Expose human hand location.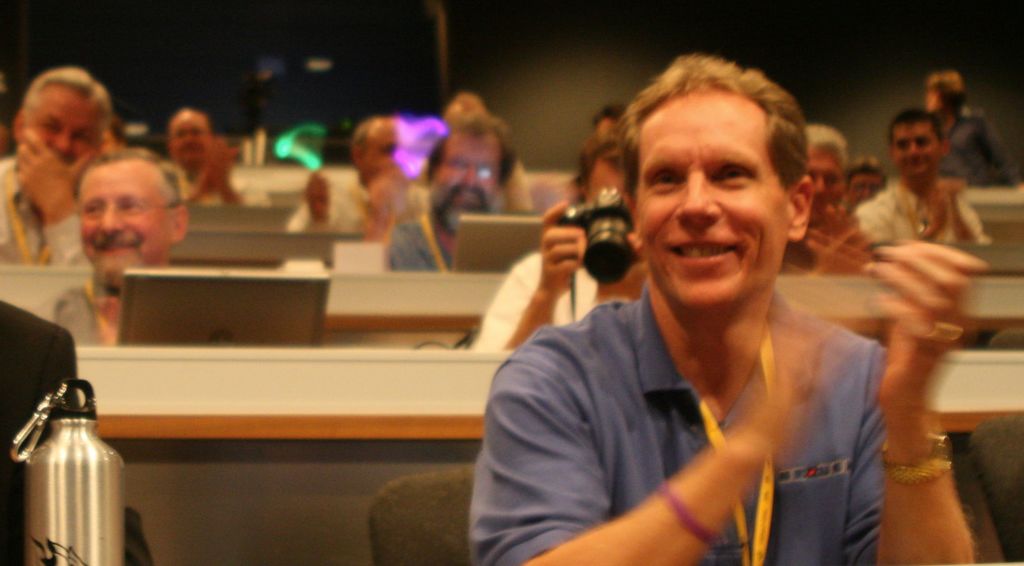
Exposed at locate(206, 134, 243, 190).
